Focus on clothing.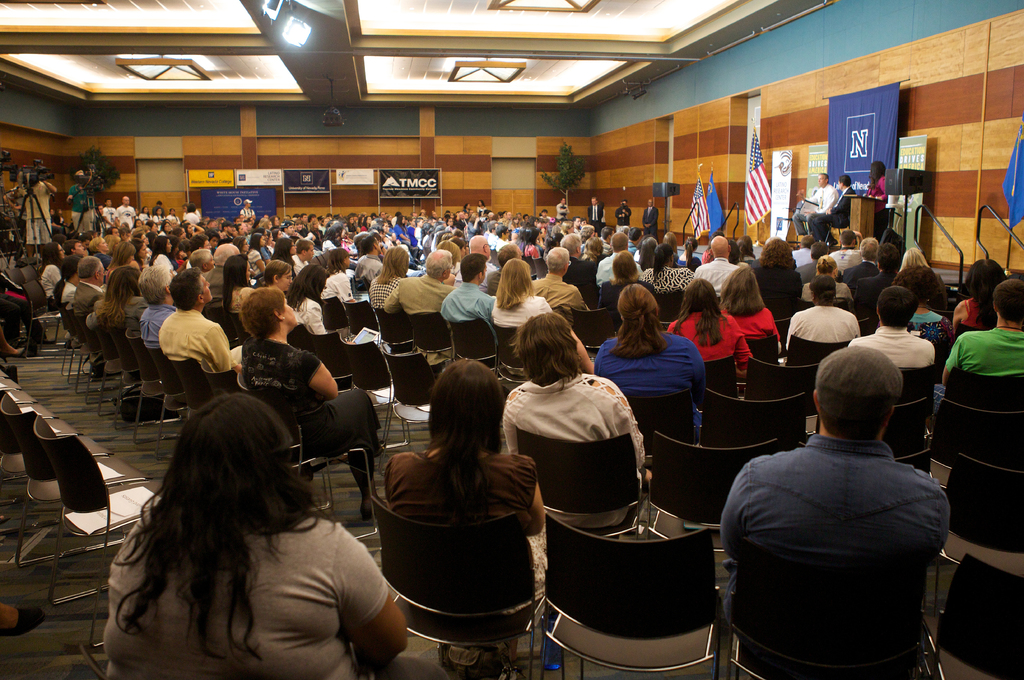
Focused at Rect(675, 255, 699, 272).
